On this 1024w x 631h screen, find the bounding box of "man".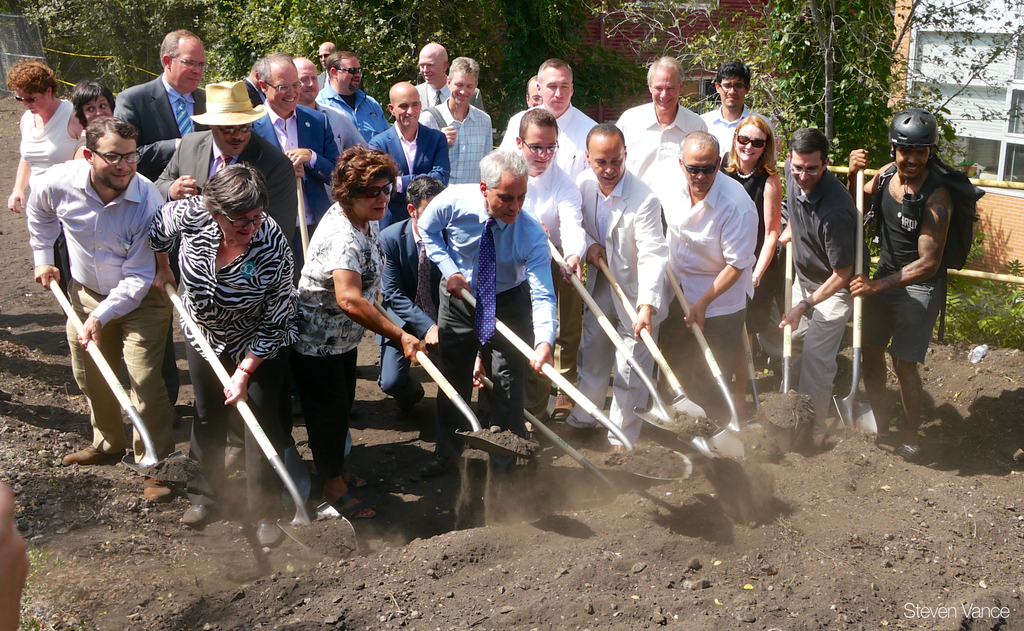
Bounding box: [312, 47, 396, 145].
